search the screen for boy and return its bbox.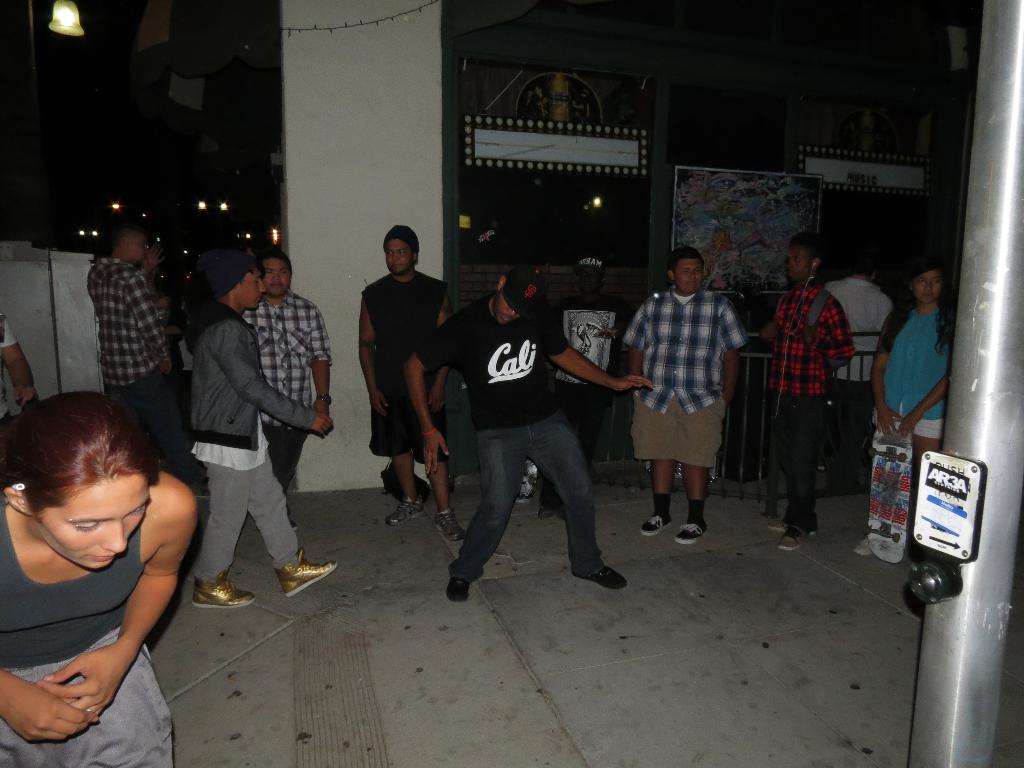
Found: locate(191, 249, 336, 609).
